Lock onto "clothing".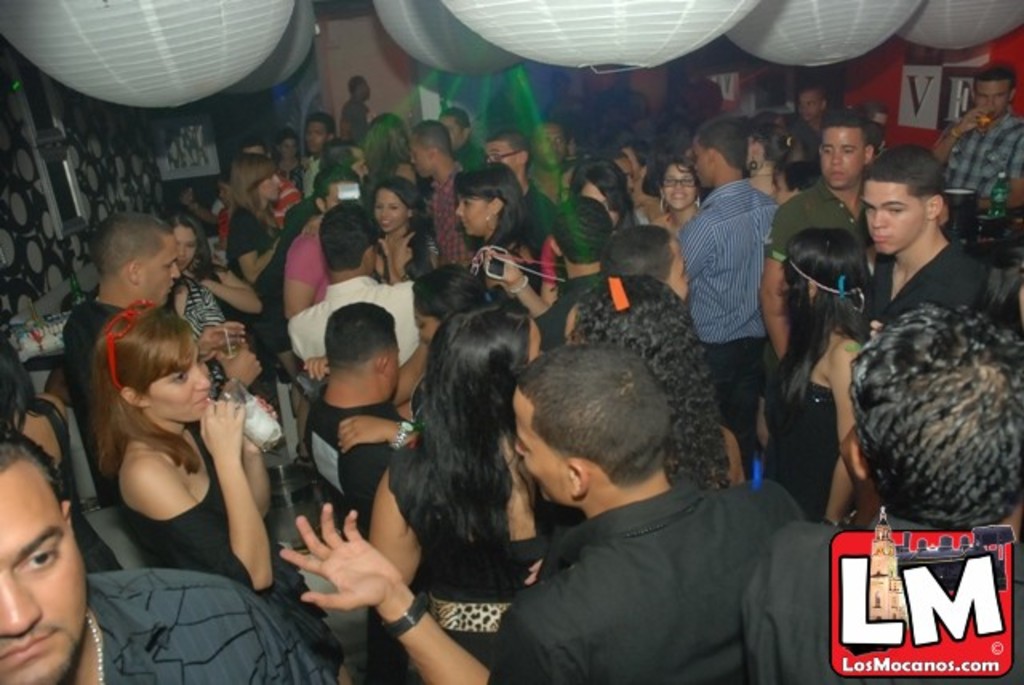
Locked: {"x1": 486, "y1": 467, "x2": 810, "y2": 683}.
